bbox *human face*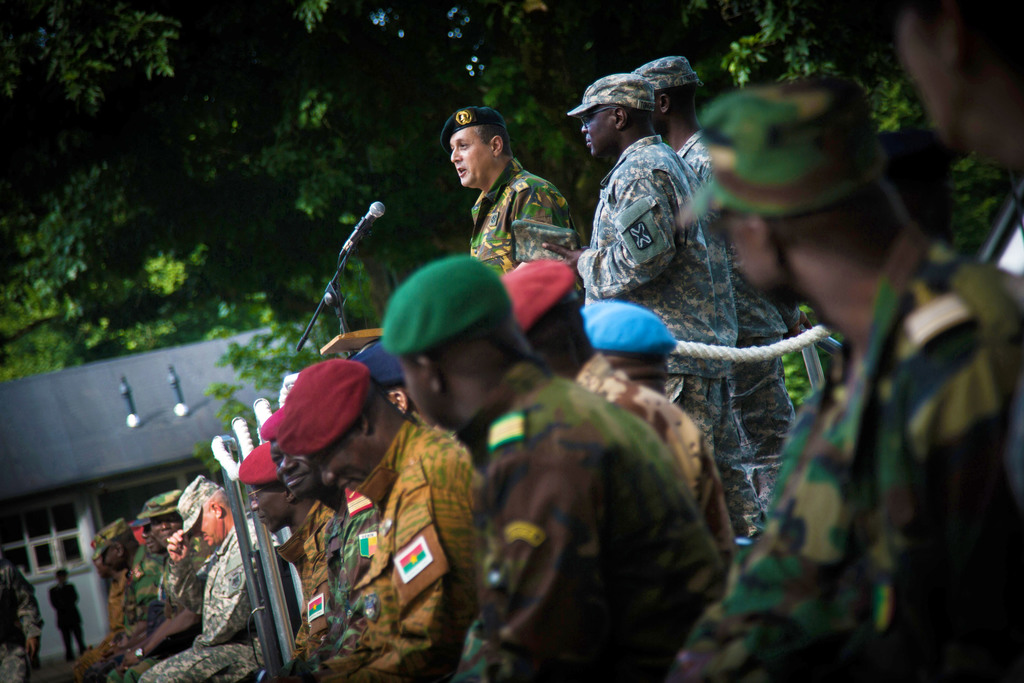
<bbox>253, 483, 292, 533</bbox>
